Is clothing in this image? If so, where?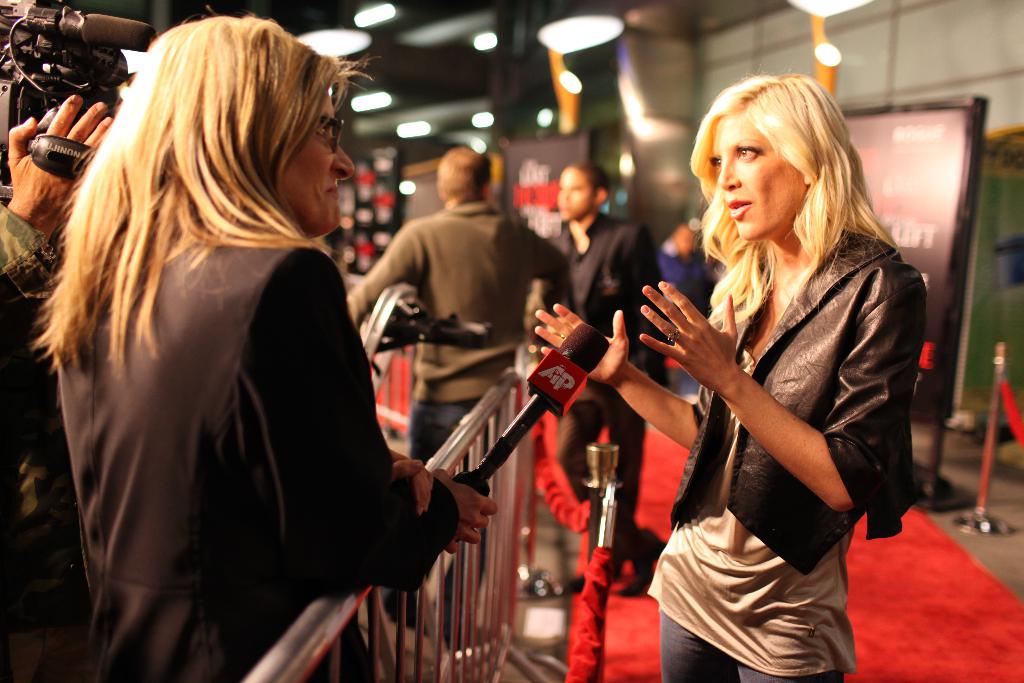
Yes, at (643, 227, 921, 682).
